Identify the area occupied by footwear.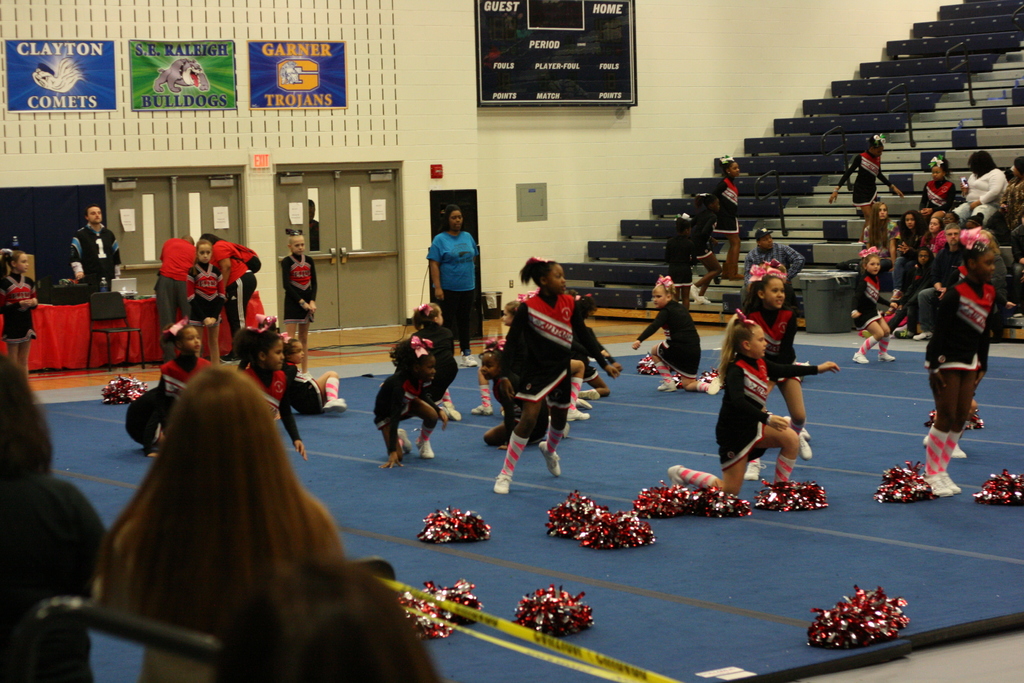
Area: select_region(879, 349, 897, 363).
